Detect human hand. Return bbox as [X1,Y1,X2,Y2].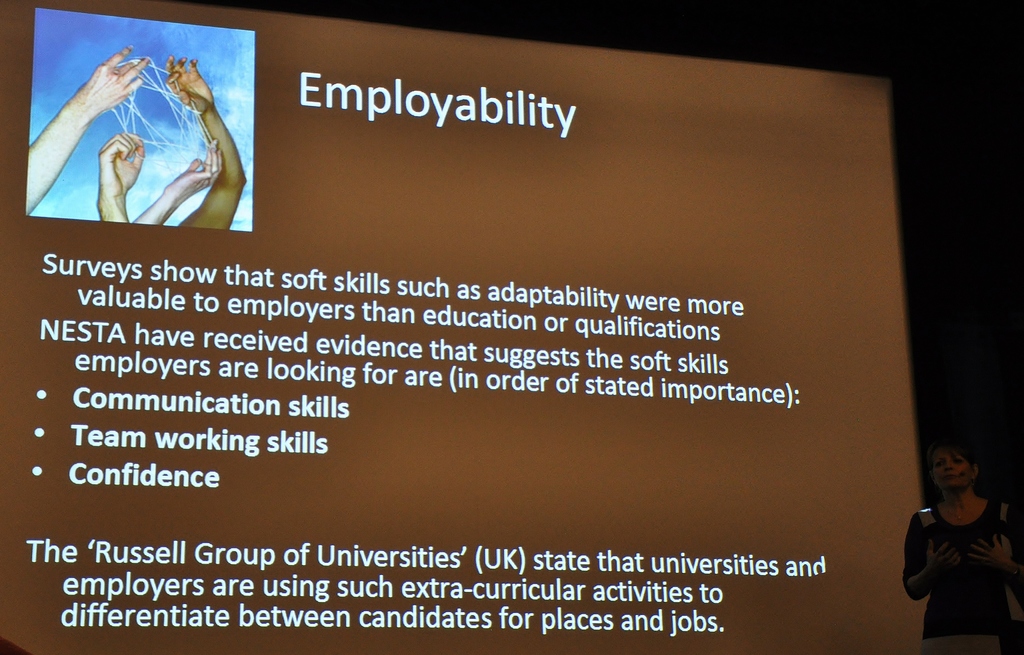
[97,131,147,195].
